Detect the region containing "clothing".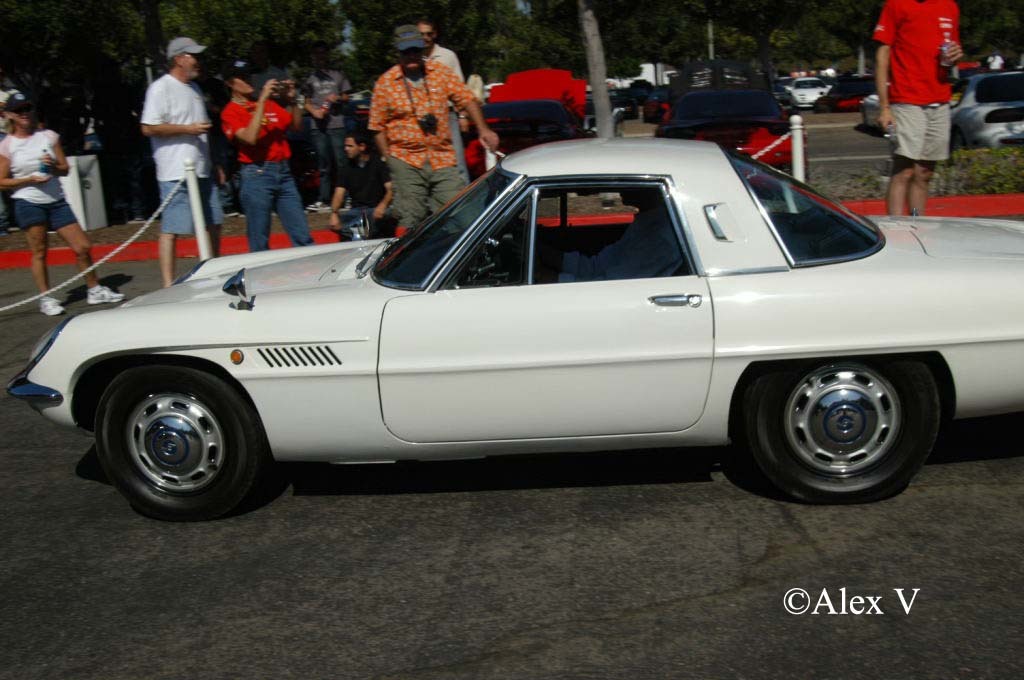
(left=875, top=0, right=962, bottom=159).
